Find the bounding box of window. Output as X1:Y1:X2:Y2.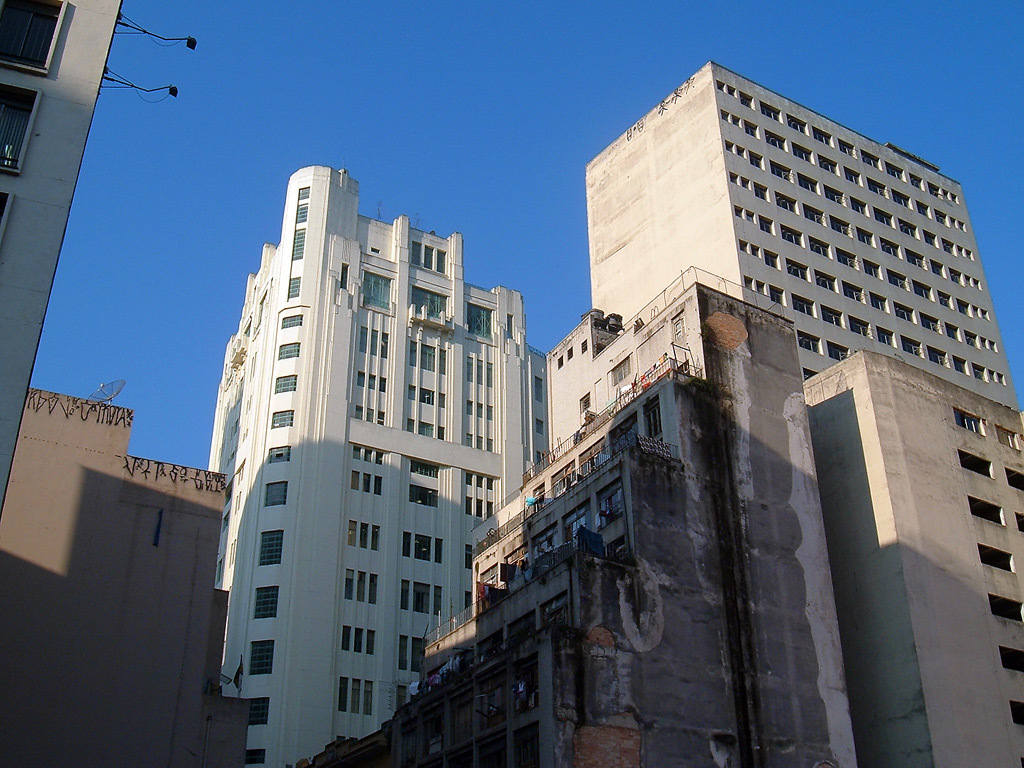
248:696:270:728.
